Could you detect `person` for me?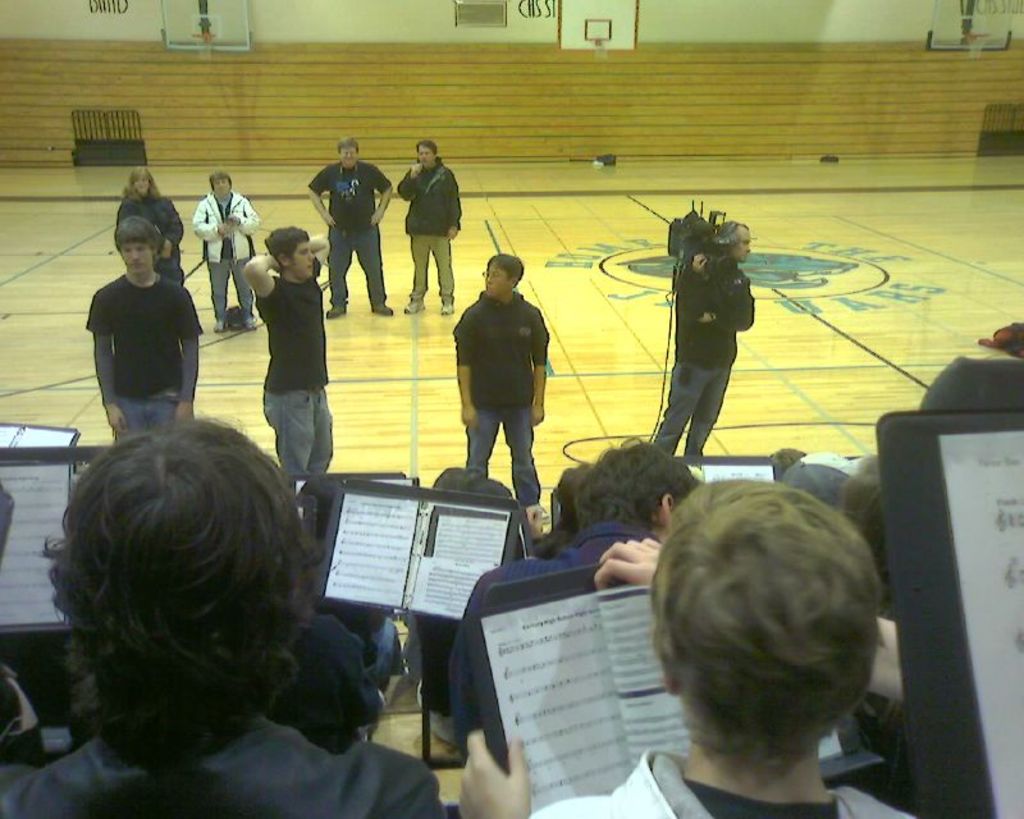
Detection result: 113:169:189:283.
